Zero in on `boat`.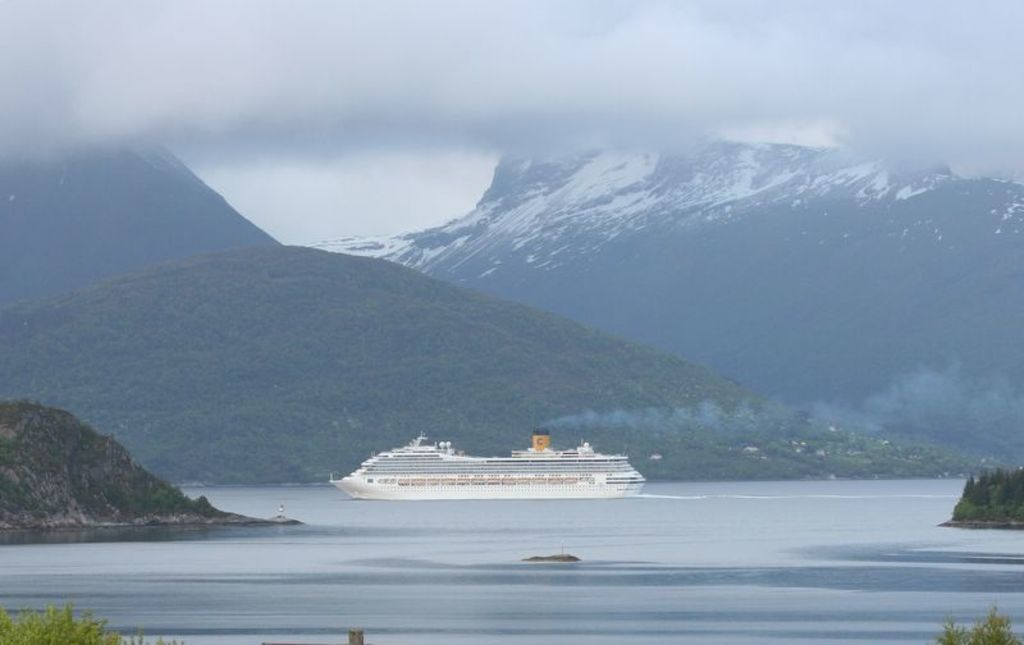
Zeroed in: 315,427,655,507.
